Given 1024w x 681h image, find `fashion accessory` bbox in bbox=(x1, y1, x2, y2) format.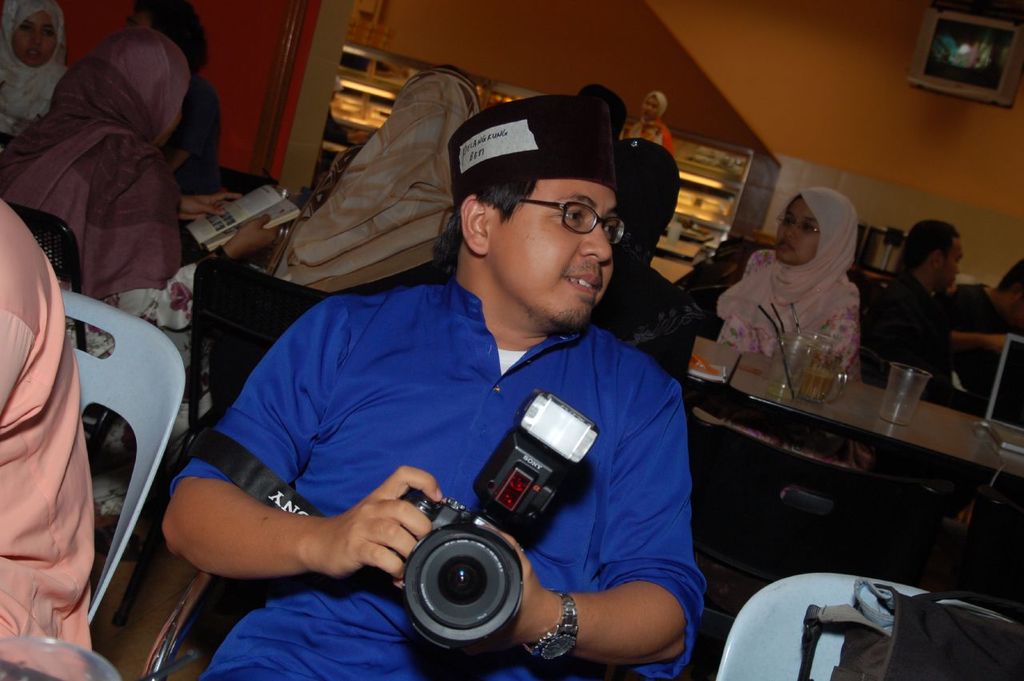
bbox=(446, 97, 619, 206).
